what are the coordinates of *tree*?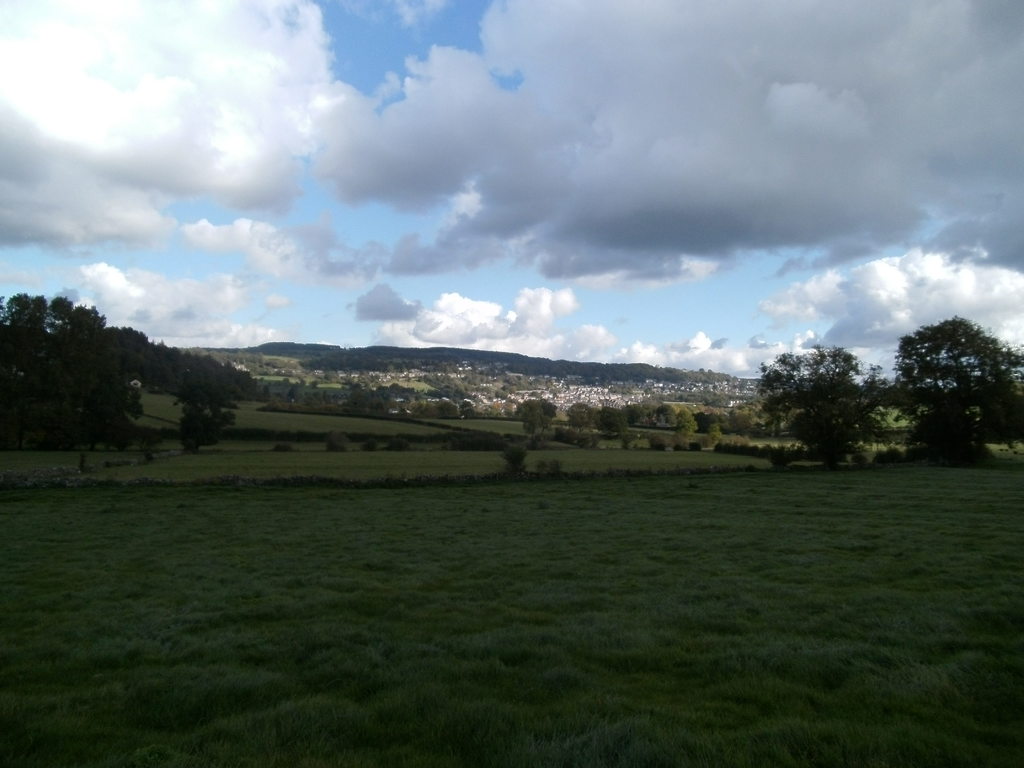
detection(596, 401, 630, 436).
